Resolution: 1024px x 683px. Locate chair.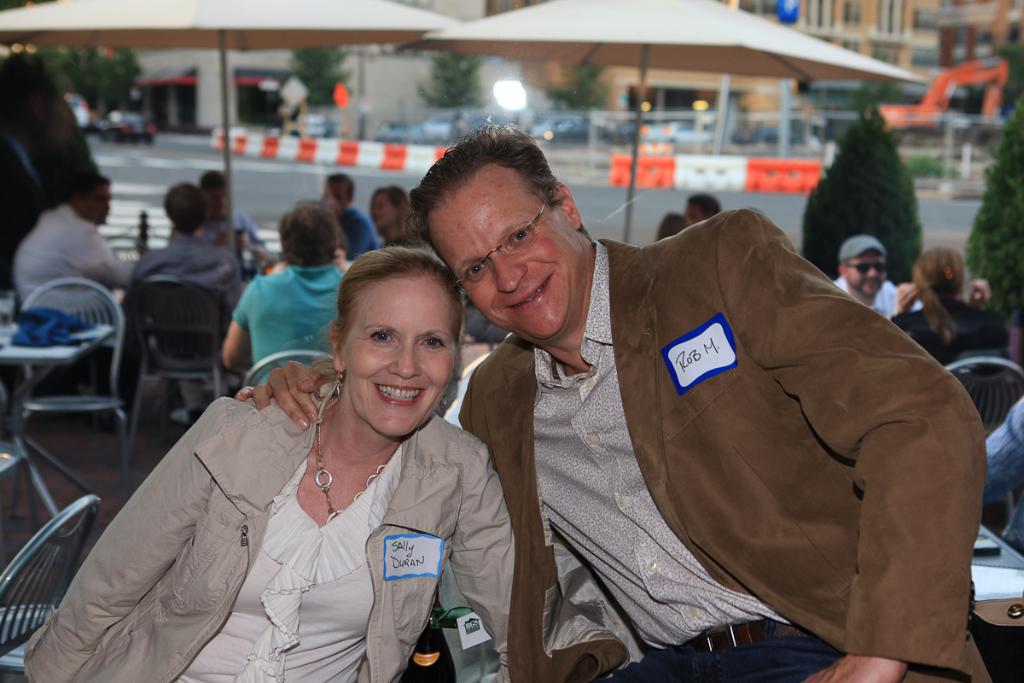
box(945, 357, 1023, 455).
